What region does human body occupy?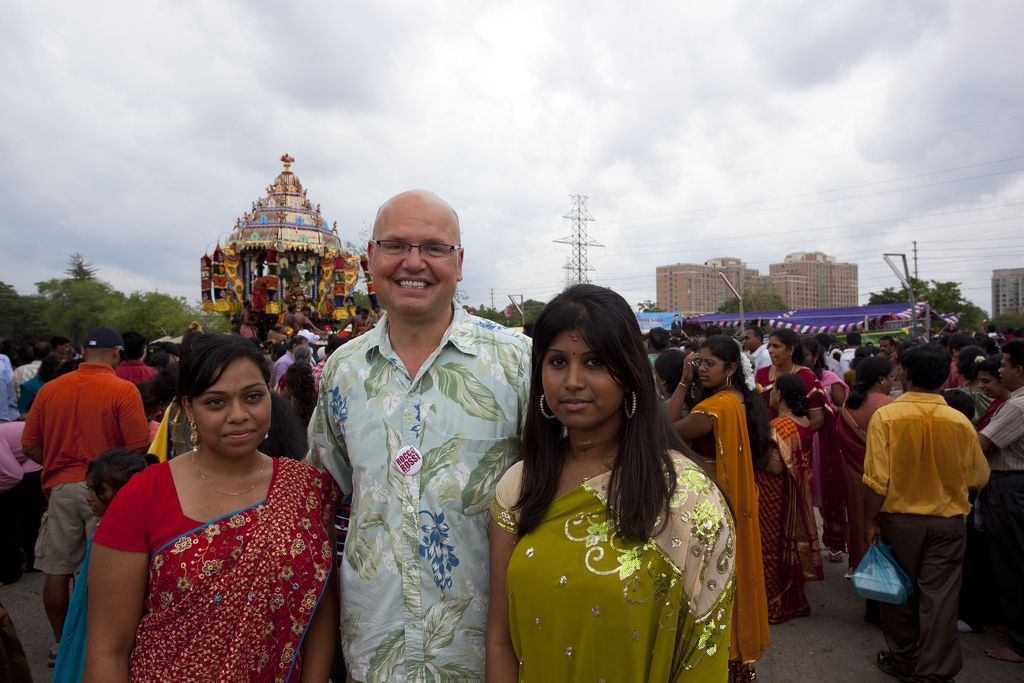
l=20, t=360, r=54, b=410.
